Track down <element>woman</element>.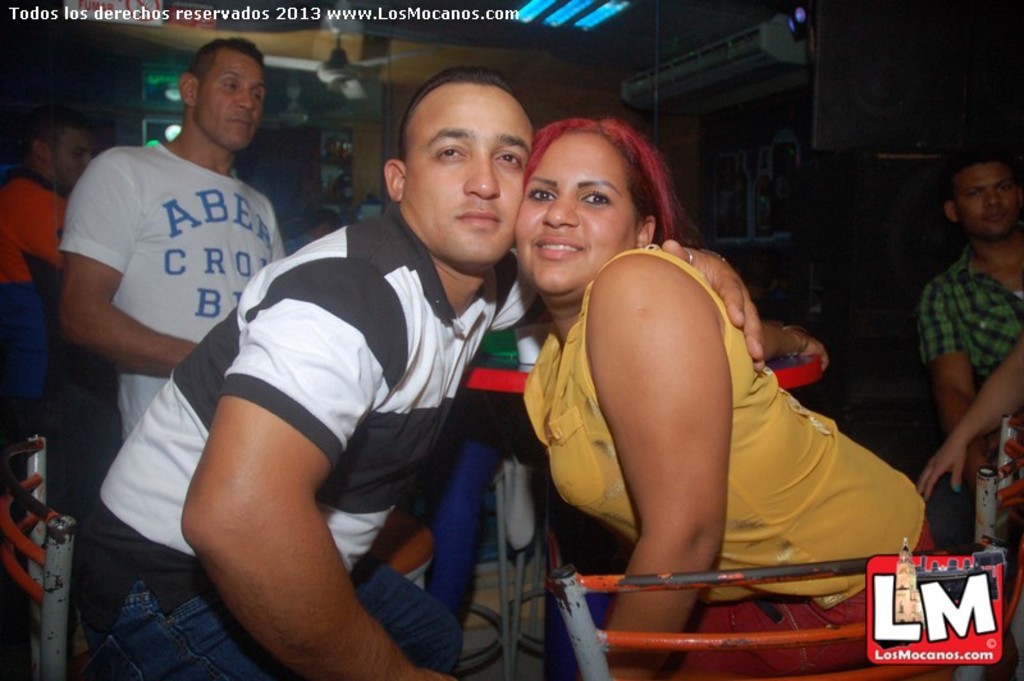
Tracked to (x1=508, y1=116, x2=950, y2=680).
